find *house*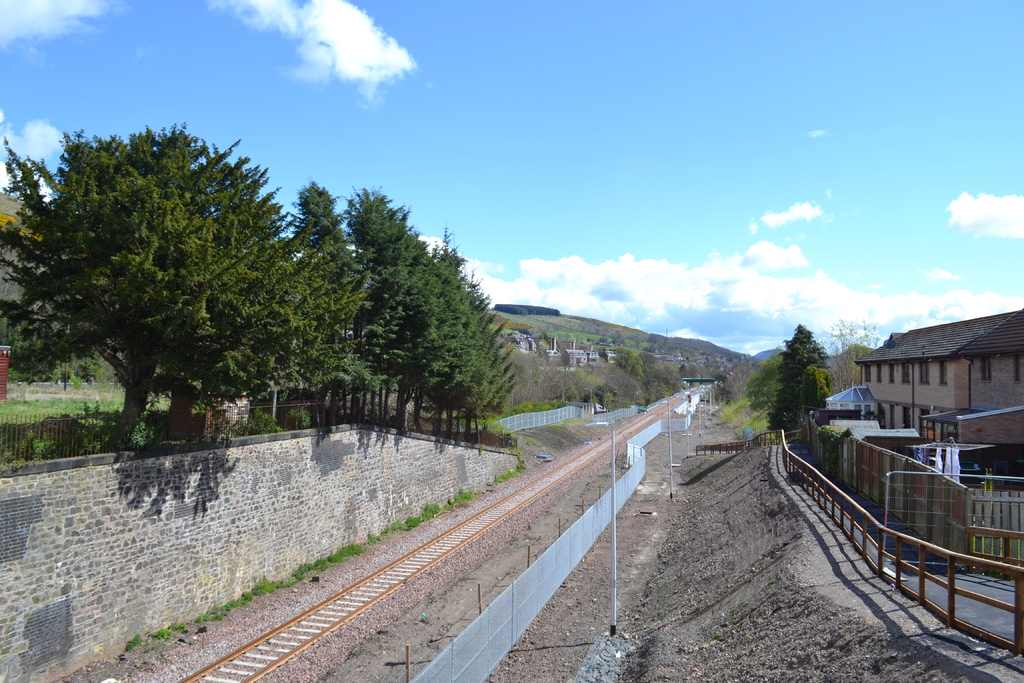
BBox(963, 304, 1023, 446)
